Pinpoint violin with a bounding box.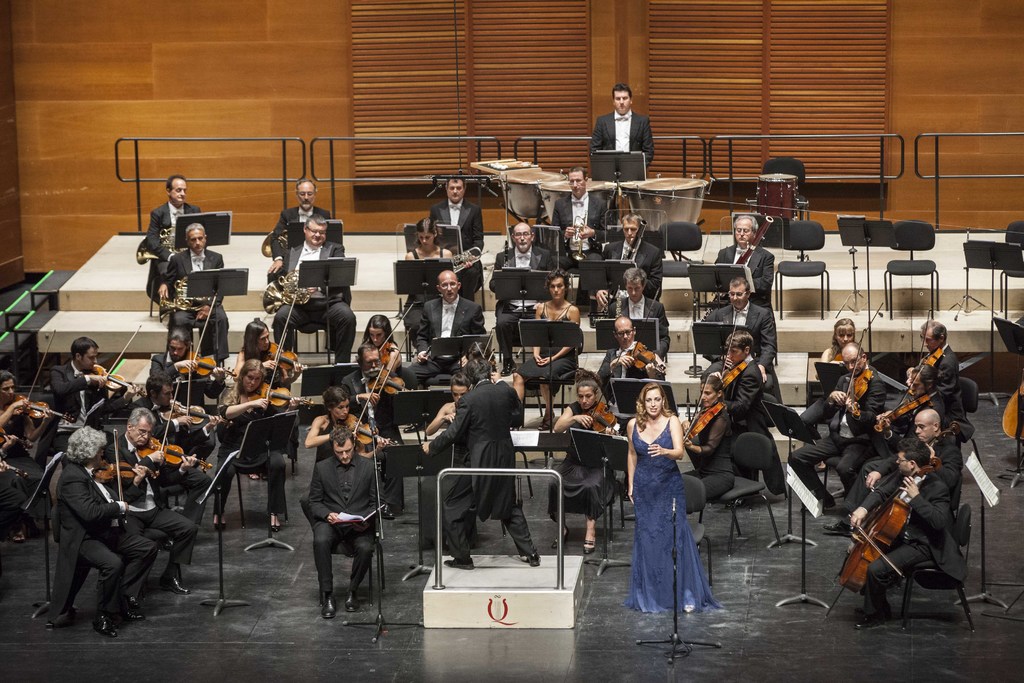
<bbox>578, 378, 627, 439</bbox>.
